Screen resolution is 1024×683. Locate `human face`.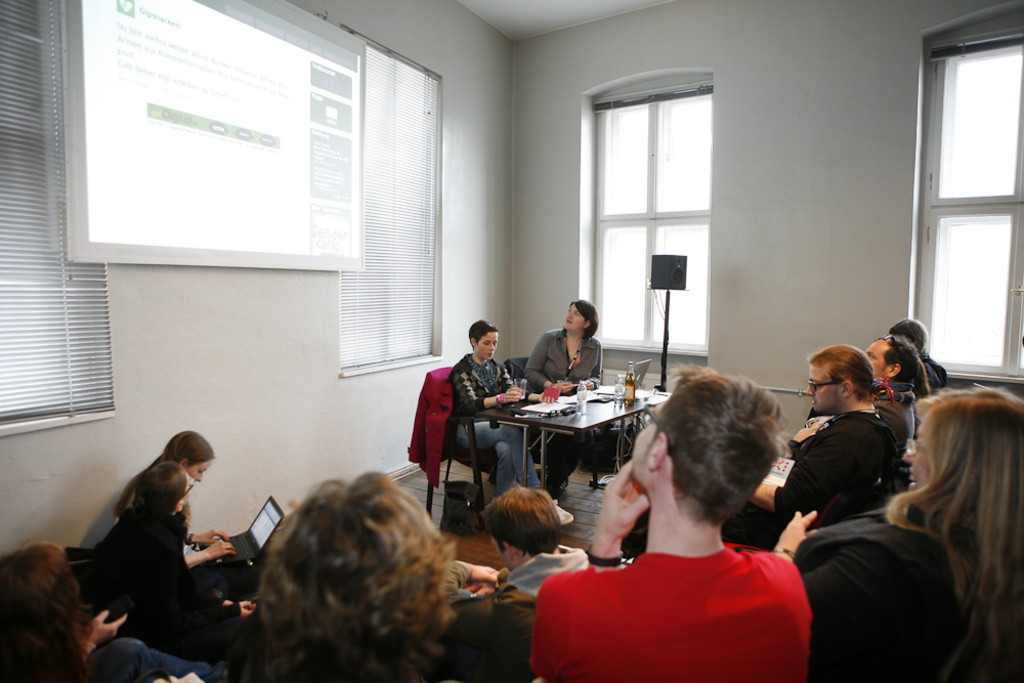
box(865, 337, 894, 378).
